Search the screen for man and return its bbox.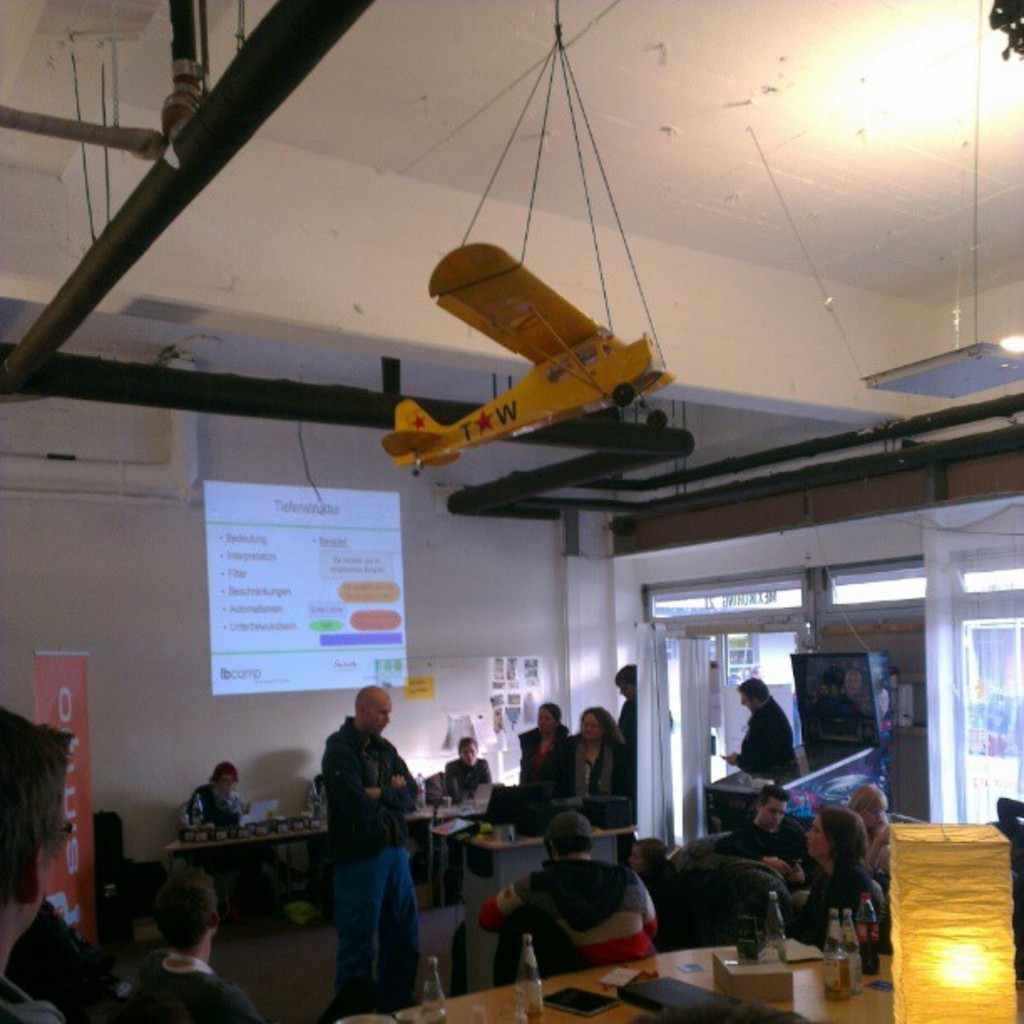
Found: 479, 812, 661, 967.
